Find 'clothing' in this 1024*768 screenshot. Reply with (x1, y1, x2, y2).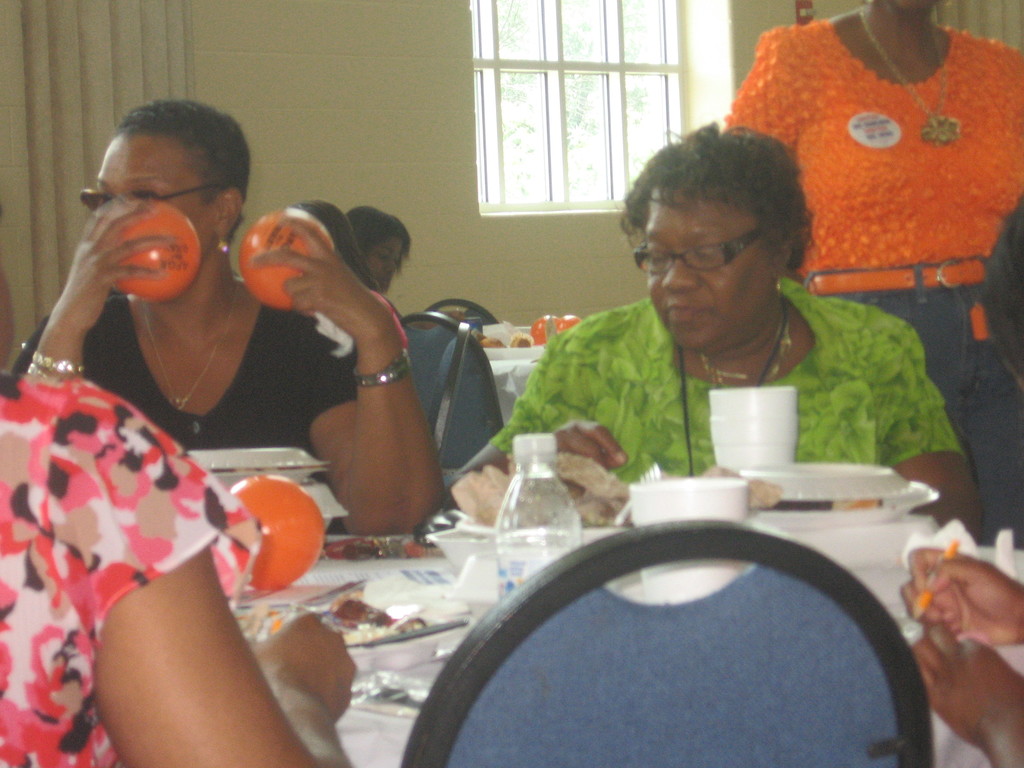
(0, 383, 266, 767).
